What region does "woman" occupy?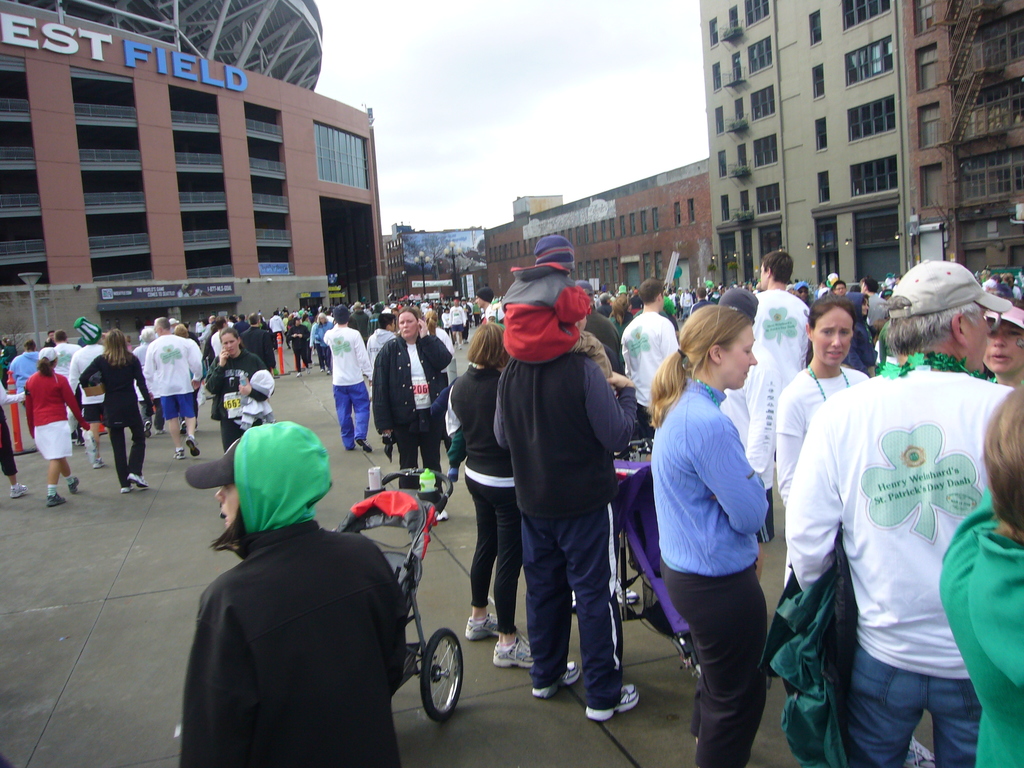
pyautogui.locateOnScreen(75, 331, 159, 493).
